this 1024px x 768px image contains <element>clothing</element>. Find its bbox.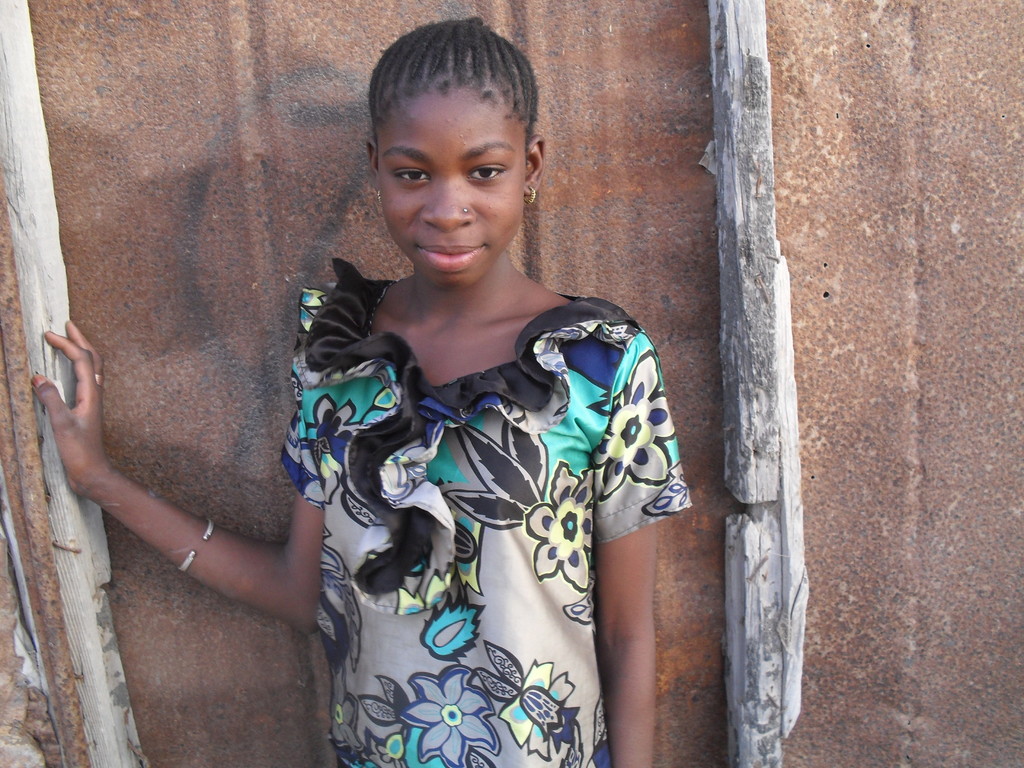
(284,245,667,748).
